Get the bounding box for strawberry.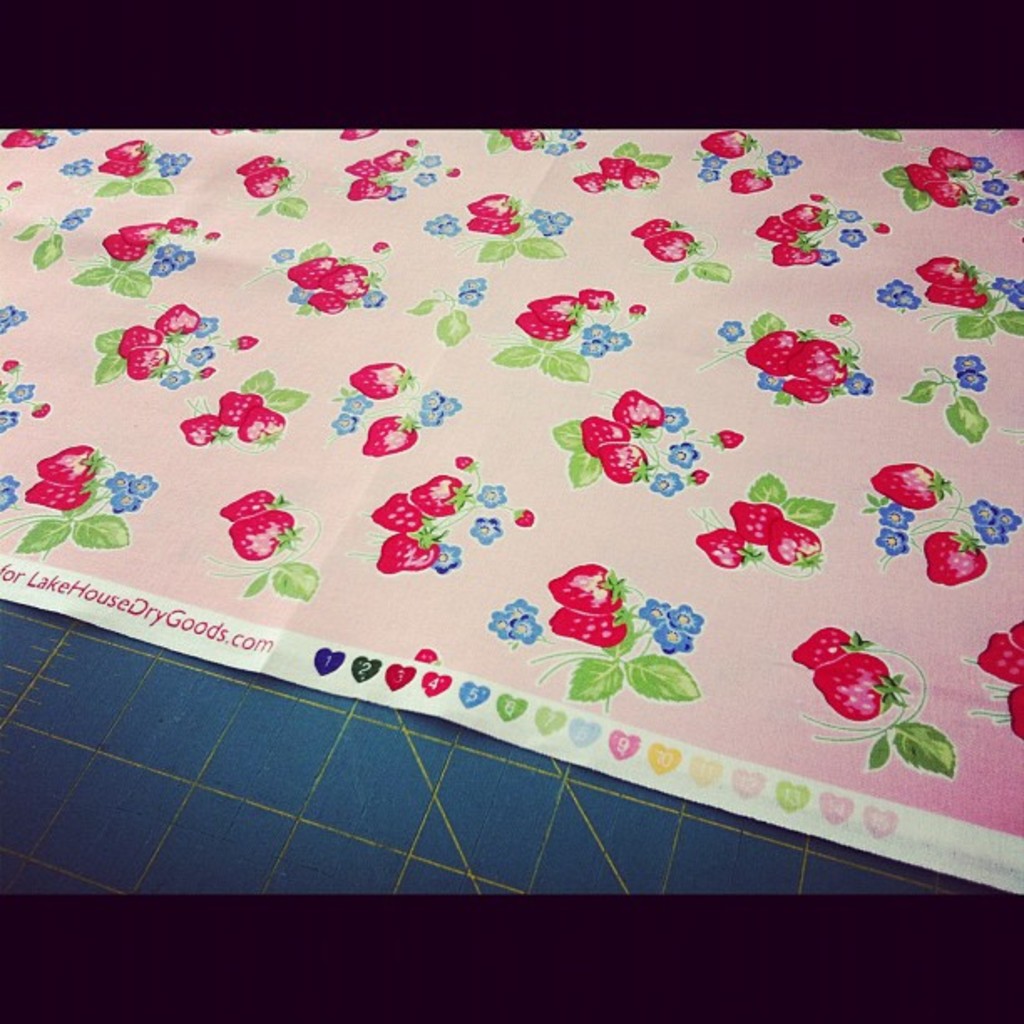
216,390,261,430.
